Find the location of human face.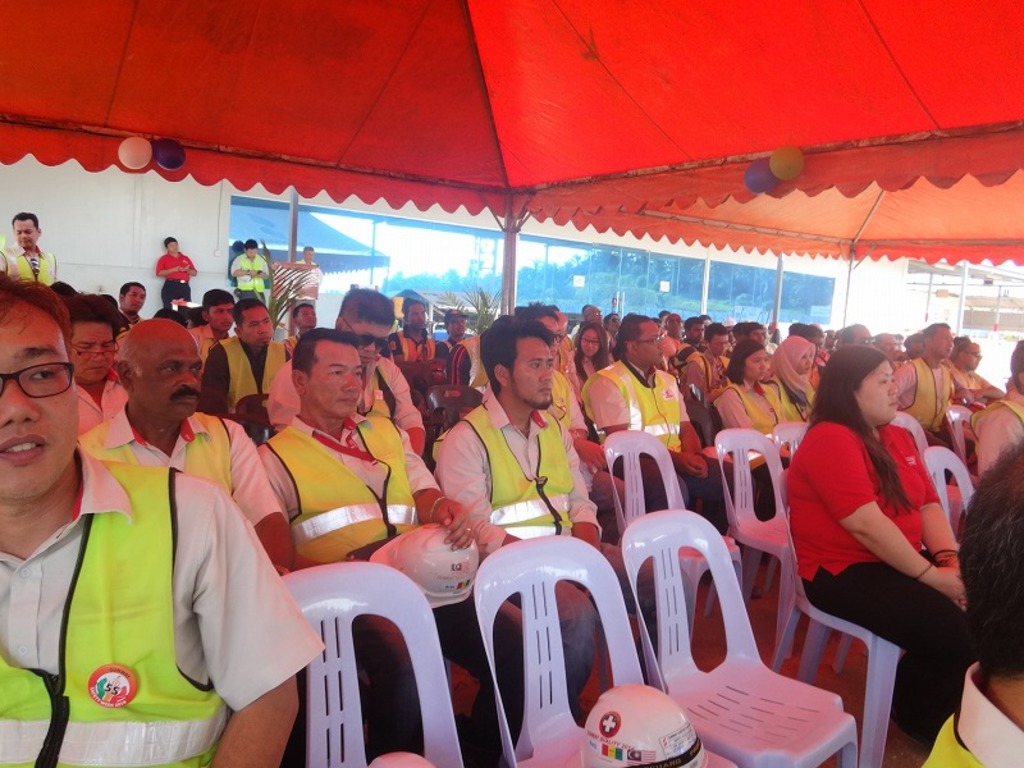
Location: 806/337/823/352.
